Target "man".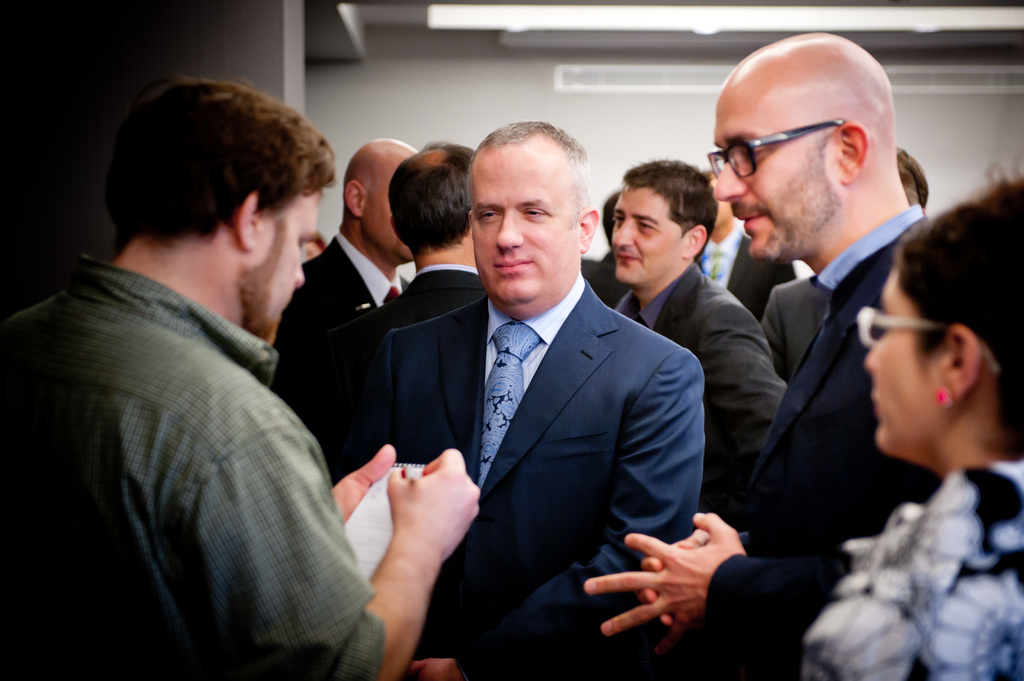
Target region: {"left": 0, "top": 77, "right": 482, "bottom": 680}.
